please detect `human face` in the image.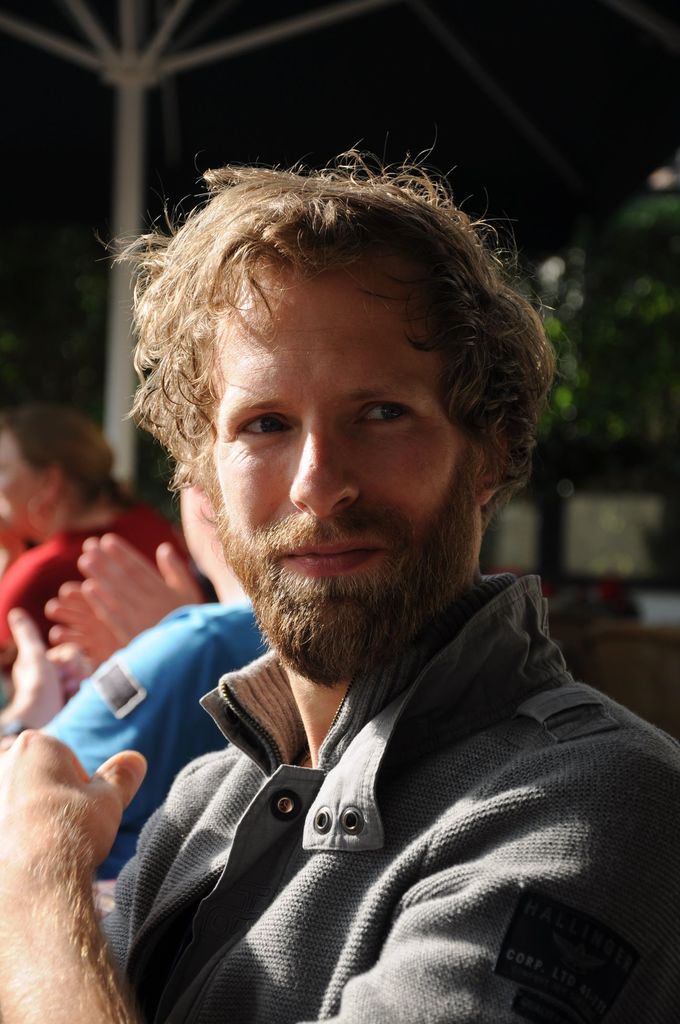
region(180, 473, 208, 568).
